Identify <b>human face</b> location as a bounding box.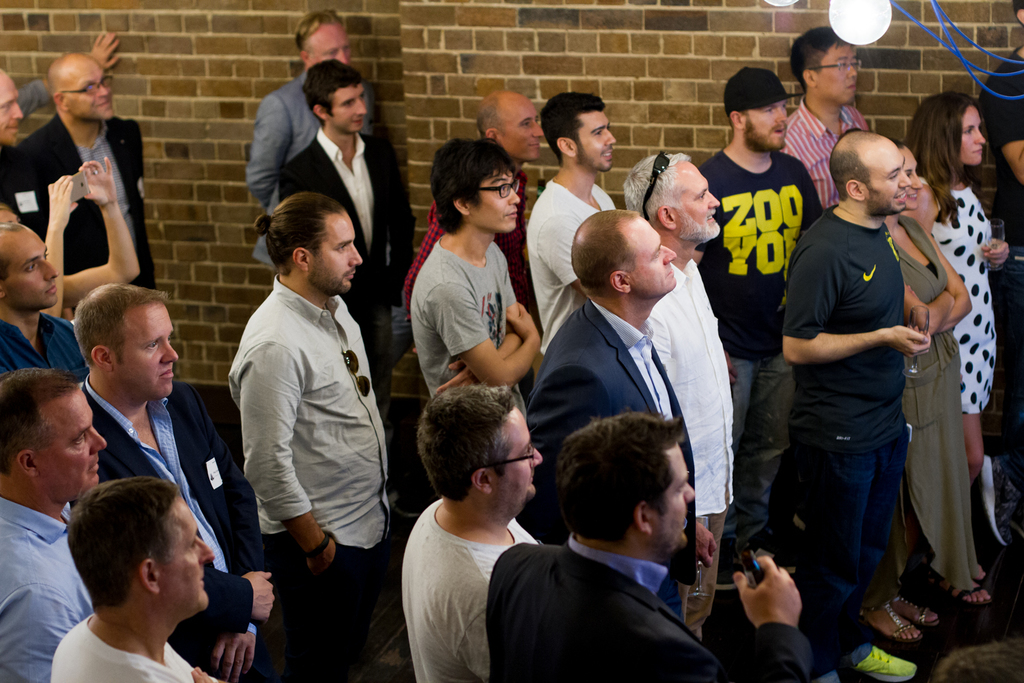
(left=580, top=109, right=620, bottom=175).
